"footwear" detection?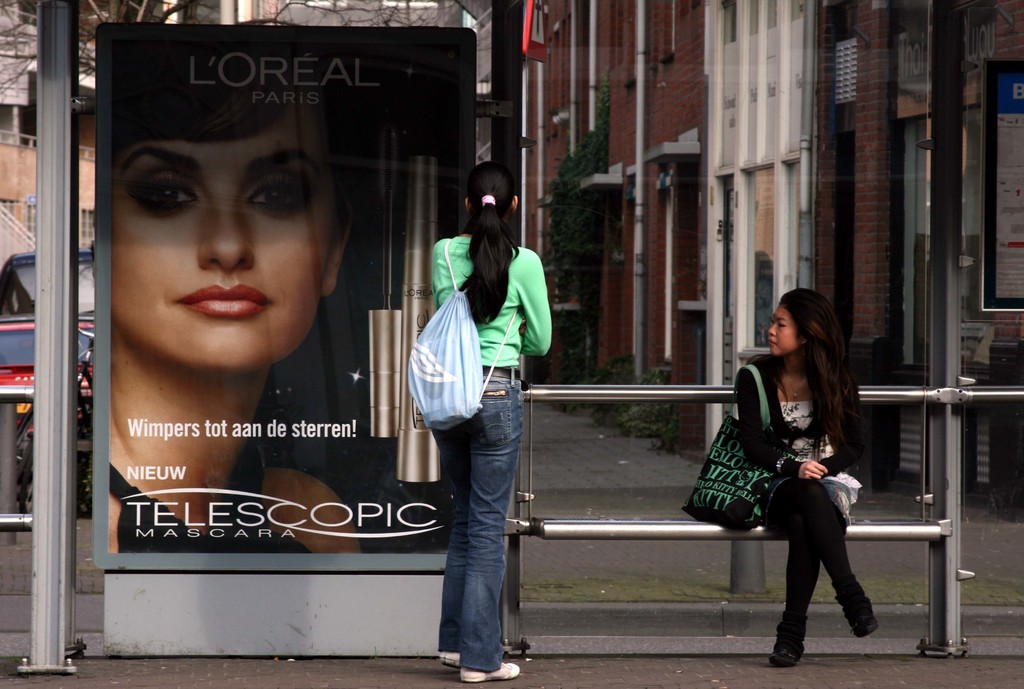
(x1=442, y1=654, x2=460, y2=668)
